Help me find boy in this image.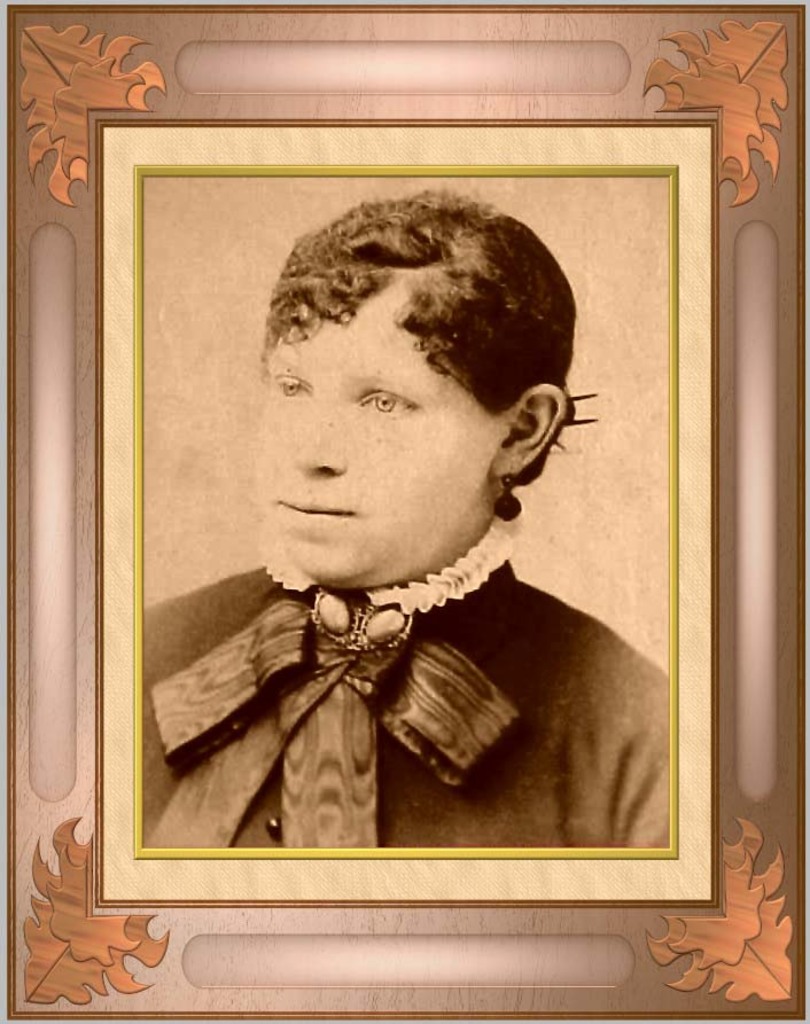
Found it: region(132, 226, 673, 878).
